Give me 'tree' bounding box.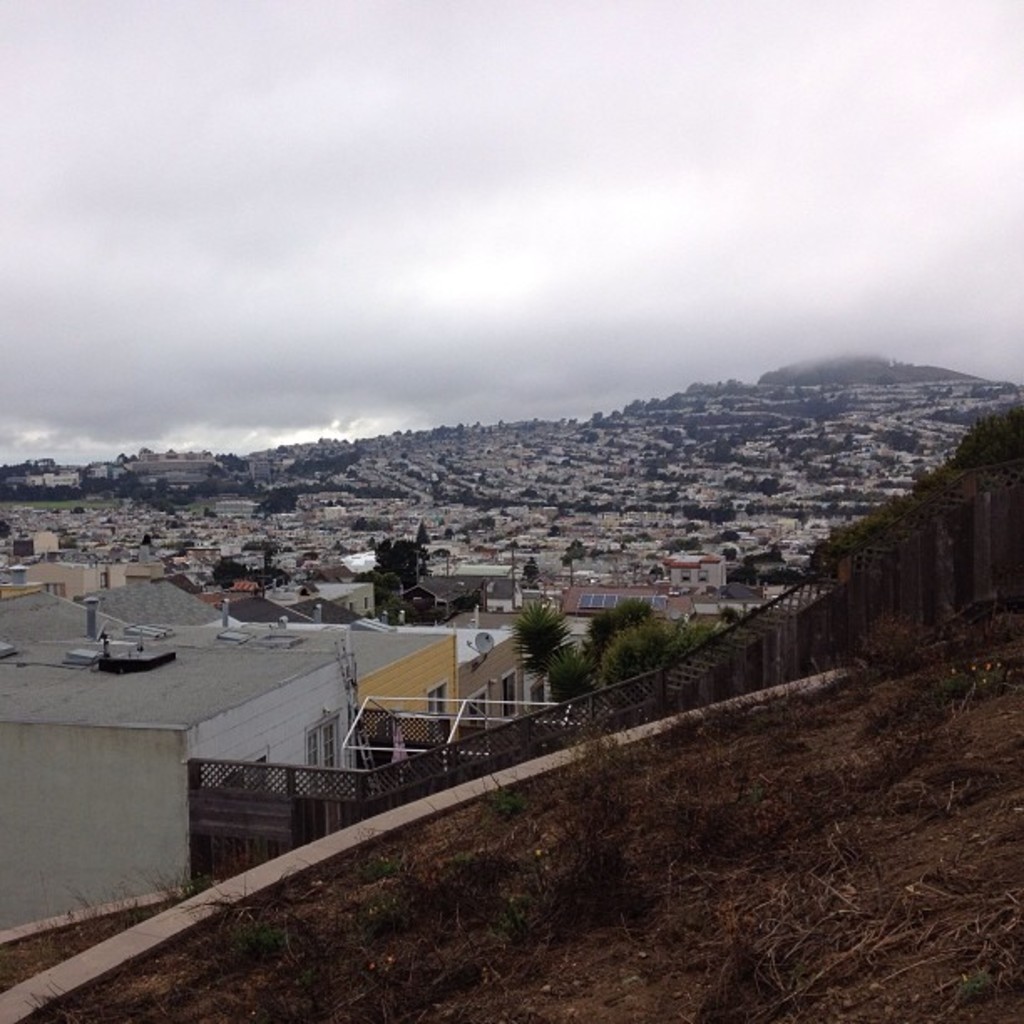
rect(412, 524, 433, 552).
